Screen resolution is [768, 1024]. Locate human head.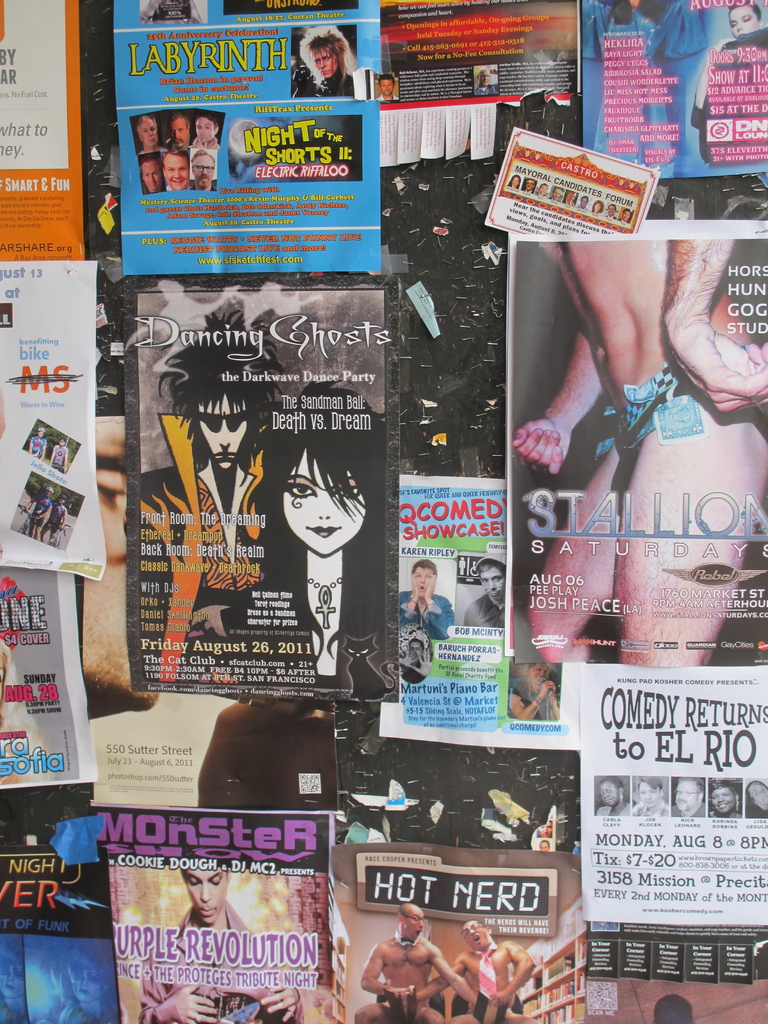
bbox=[377, 76, 391, 97].
